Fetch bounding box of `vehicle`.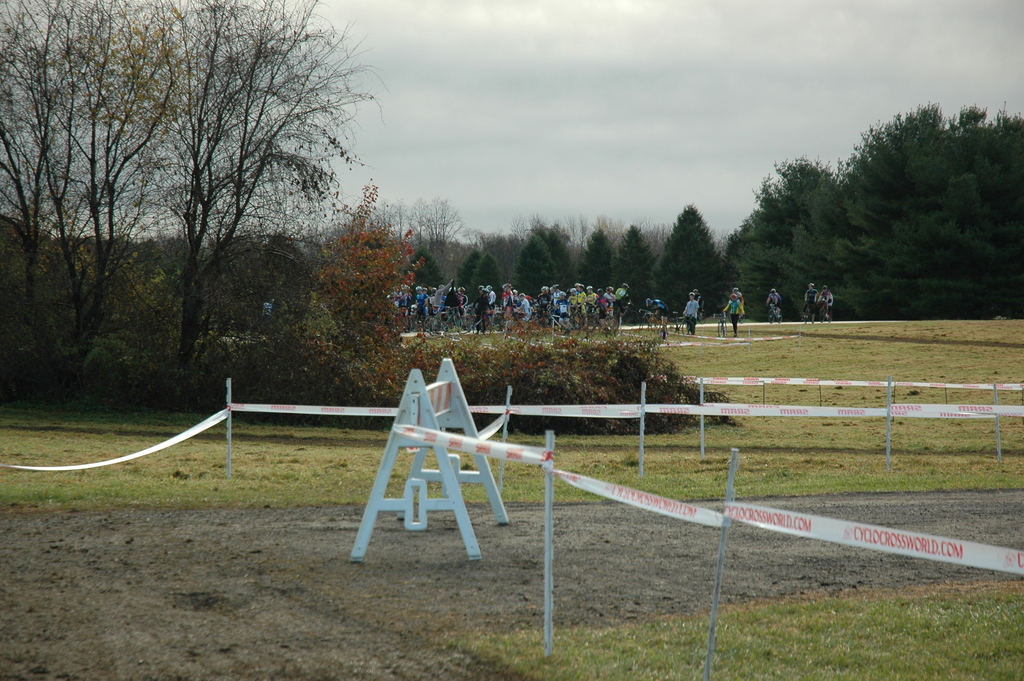
Bbox: Rect(662, 313, 694, 332).
